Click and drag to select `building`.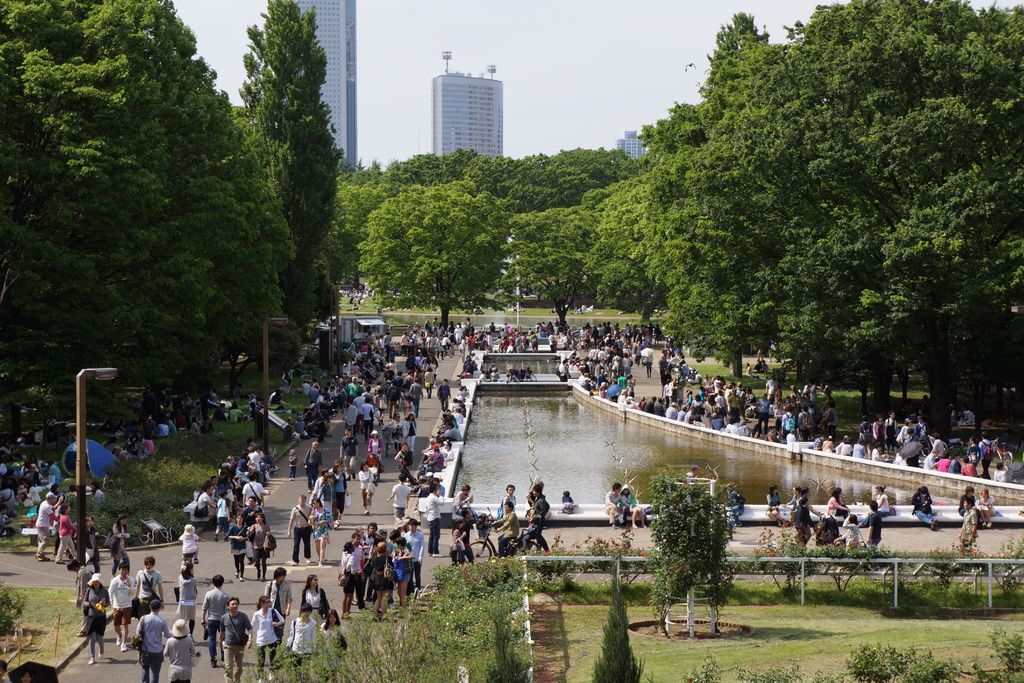
Selection: 291 0 358 171.
